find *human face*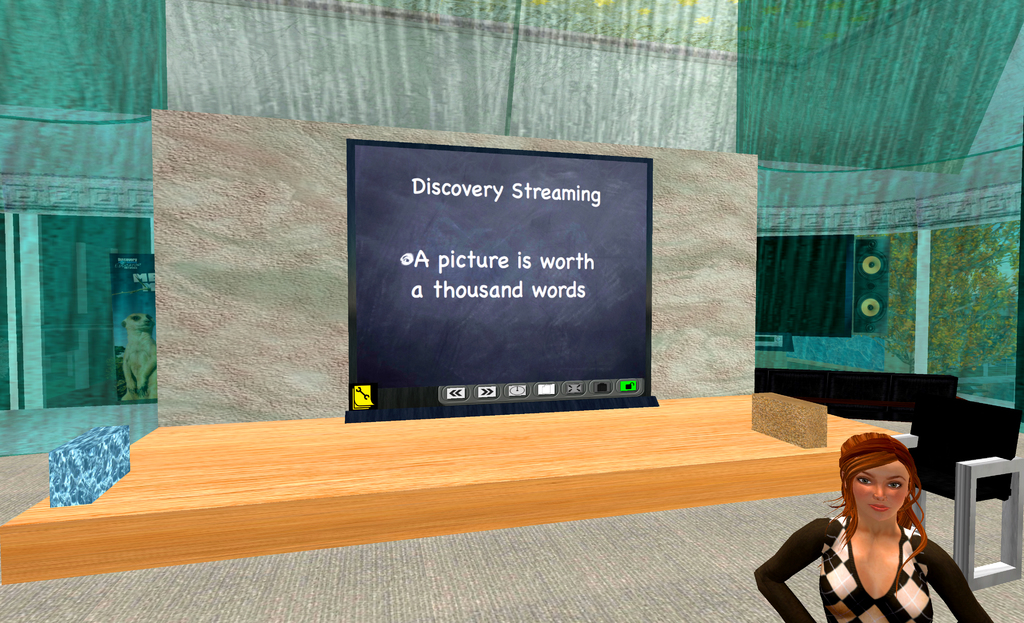
select_region(853, 461, 911, 517)
